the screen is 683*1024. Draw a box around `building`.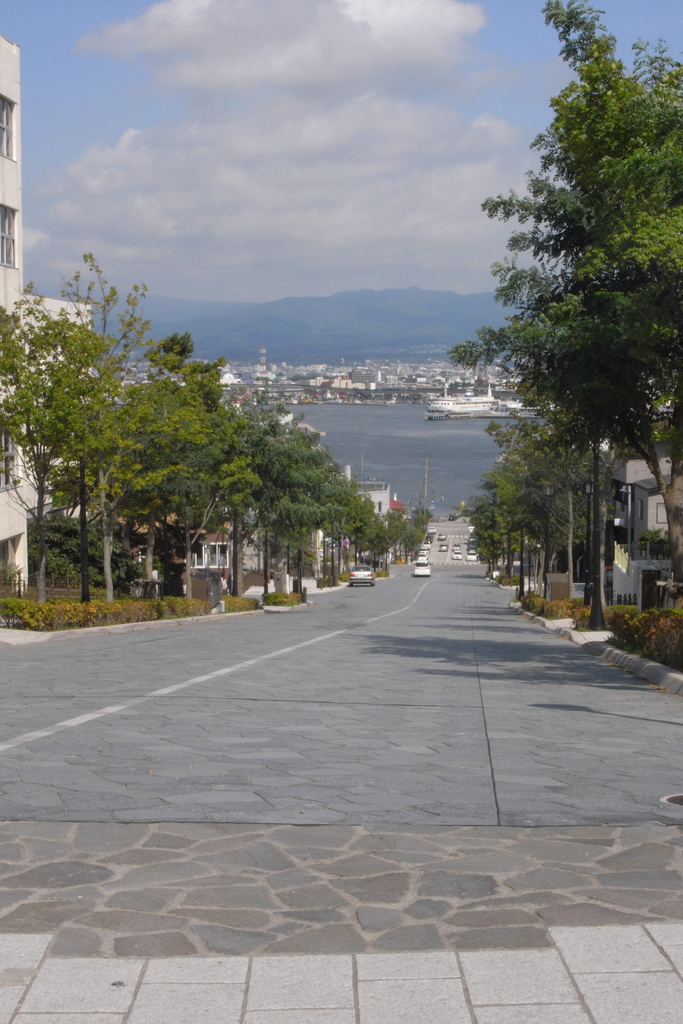
bbox=(0, 36, 31, 597).
